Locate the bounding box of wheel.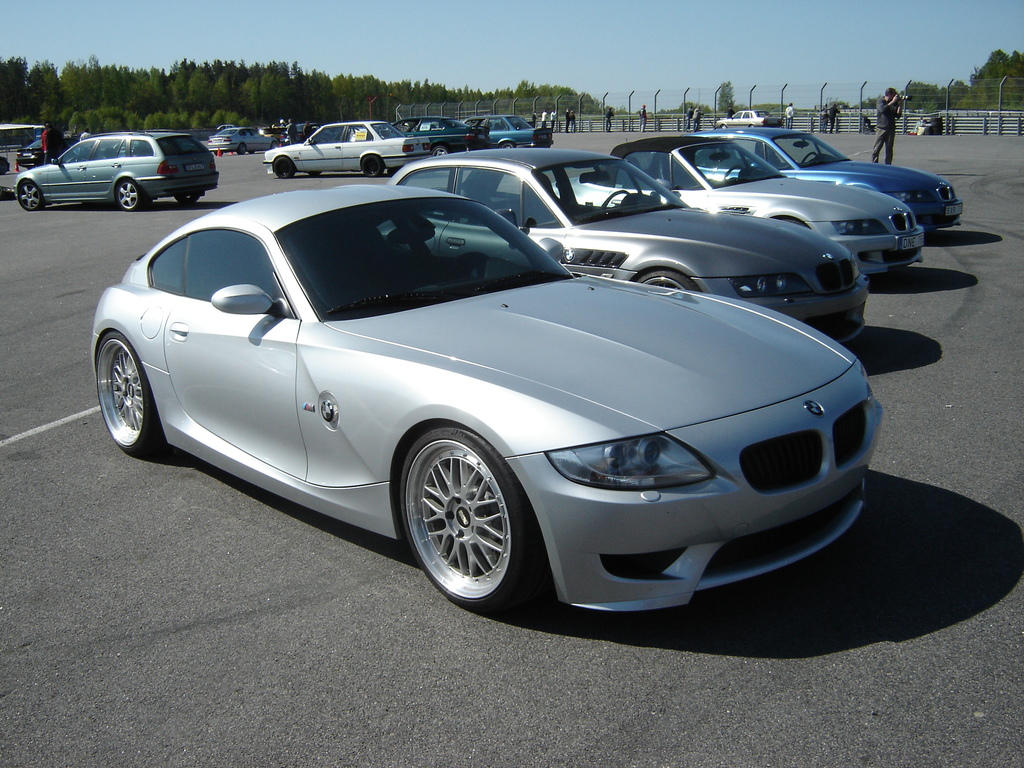
Bounding box: l=271, t=143, r=278, b=149.
